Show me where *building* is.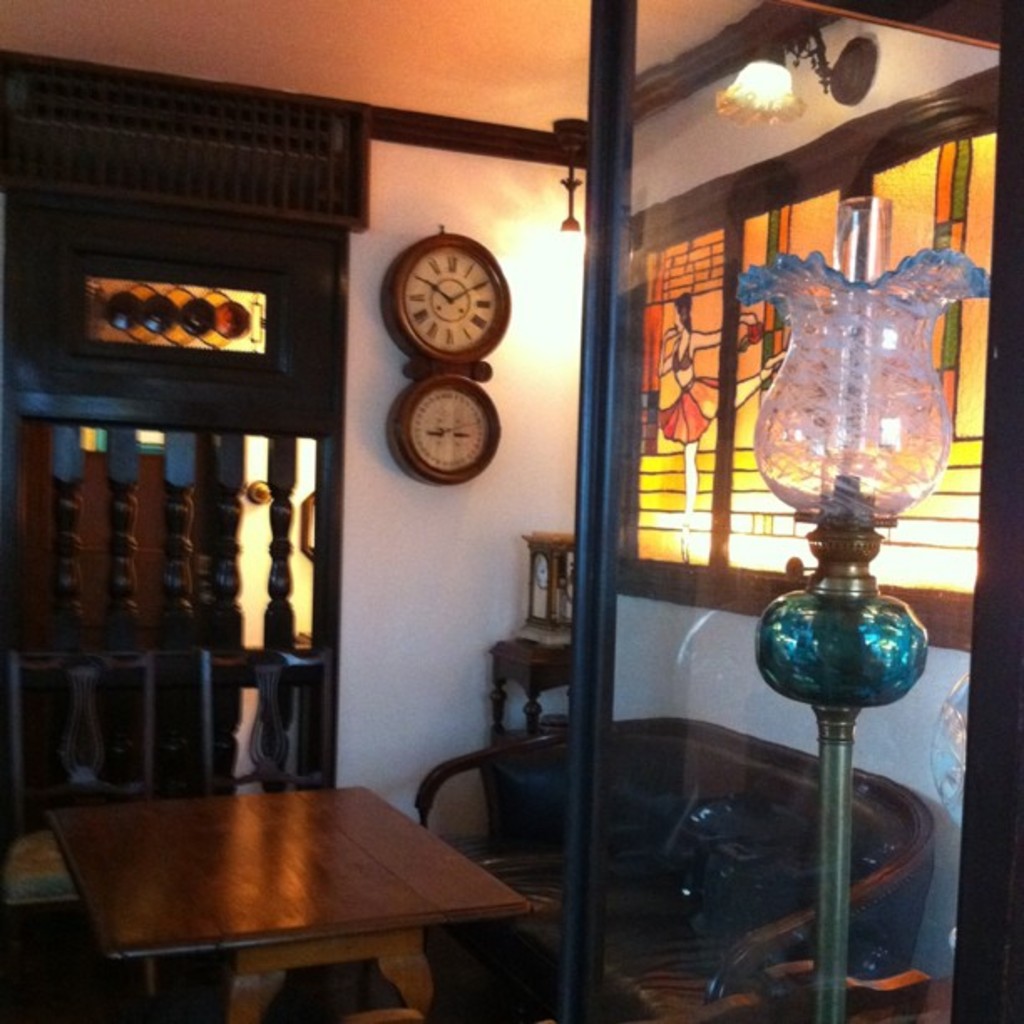
*building* is at {"x1": 0, "y1": 0, "x2": 1022, "y2": 1022}.
